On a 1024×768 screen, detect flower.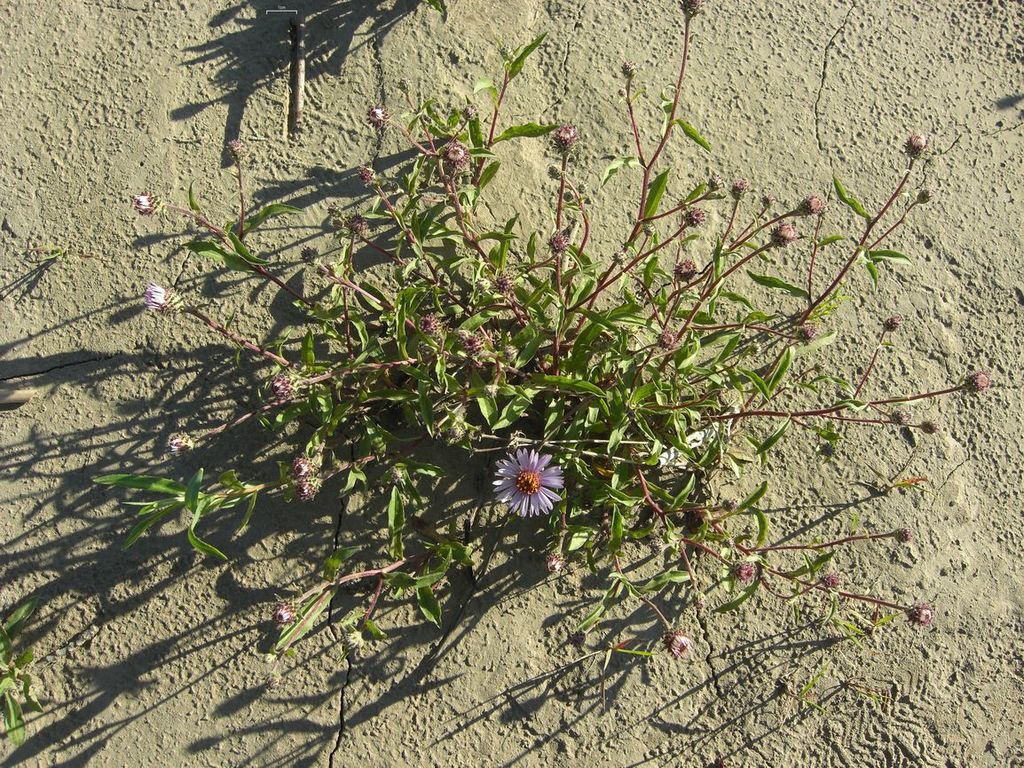
BBox(484, 445, 565, 521).
